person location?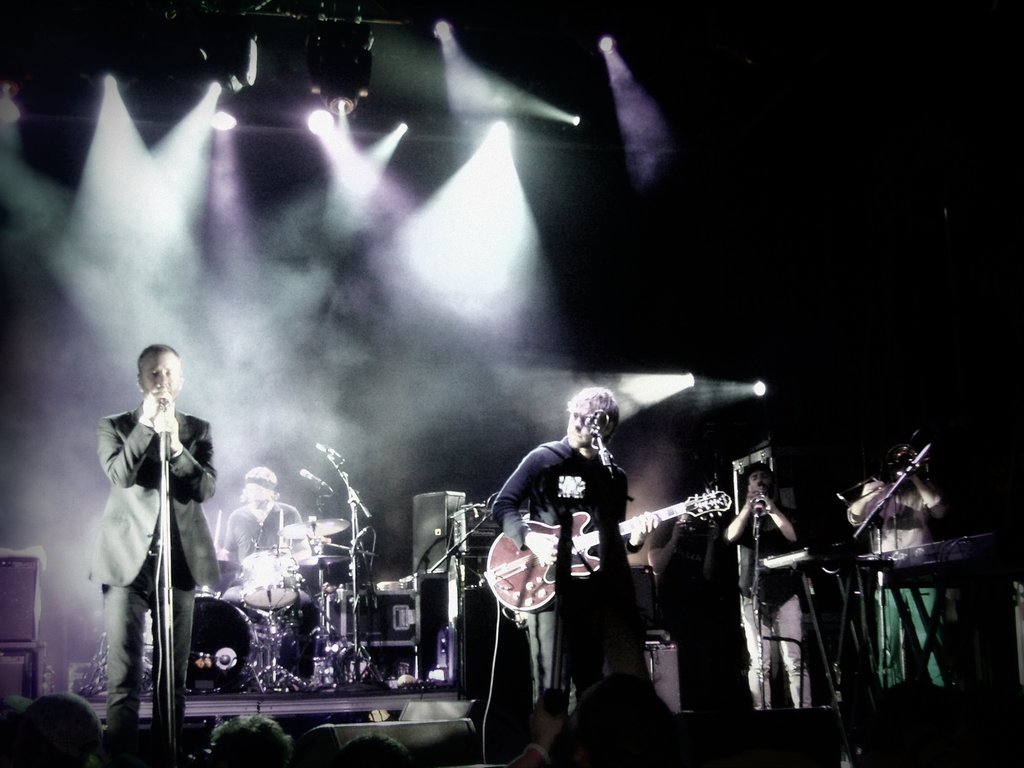
<box>84,342,214,744</box>
